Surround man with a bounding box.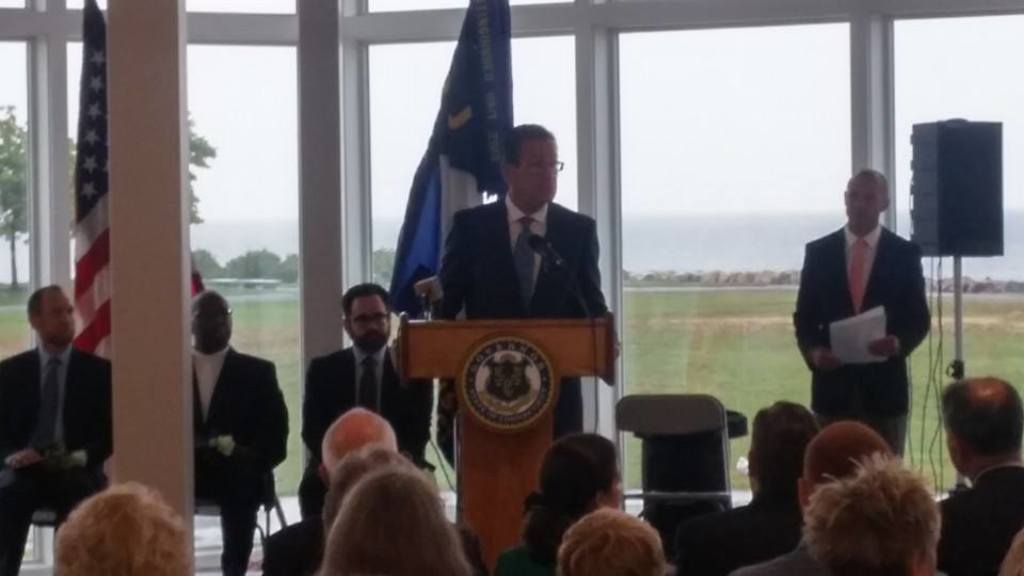
select_region(665, 404, 820, 575).
